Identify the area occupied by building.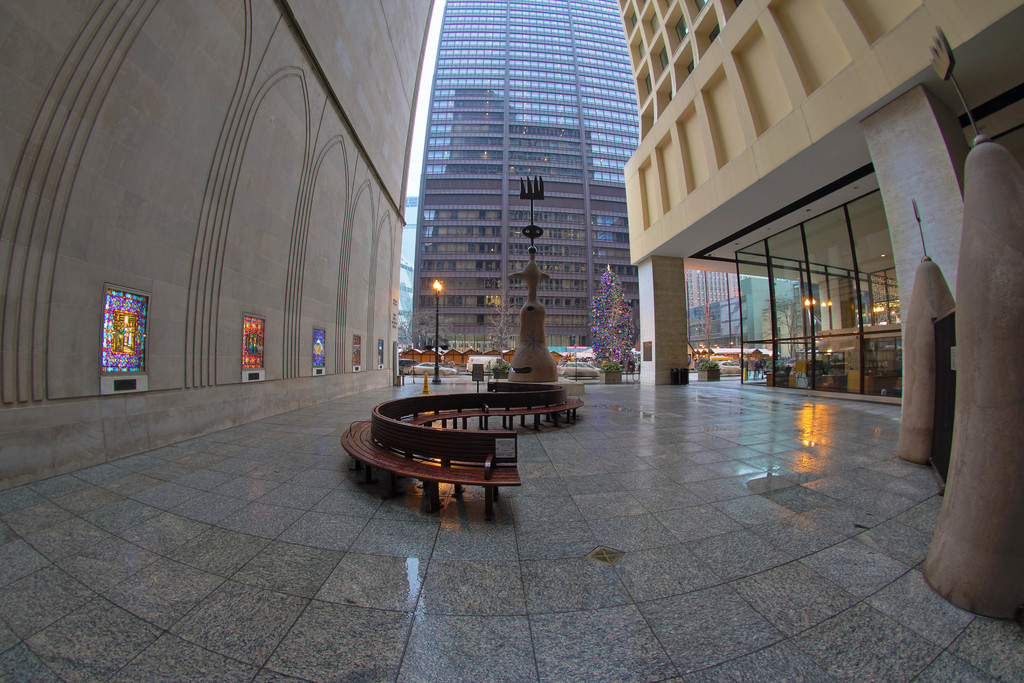
Area: {"x1": 623, "y1": 0, "x2": 1022, "y2": 387}.
